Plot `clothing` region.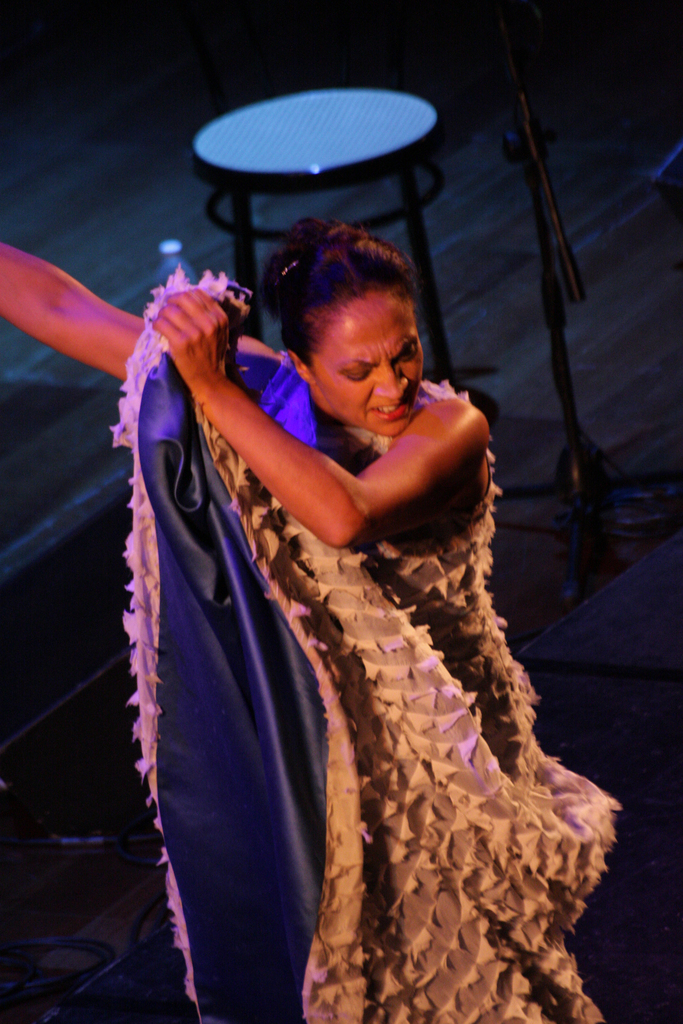
Plotted at left=124, top=302, right=598, bottom=1001.
